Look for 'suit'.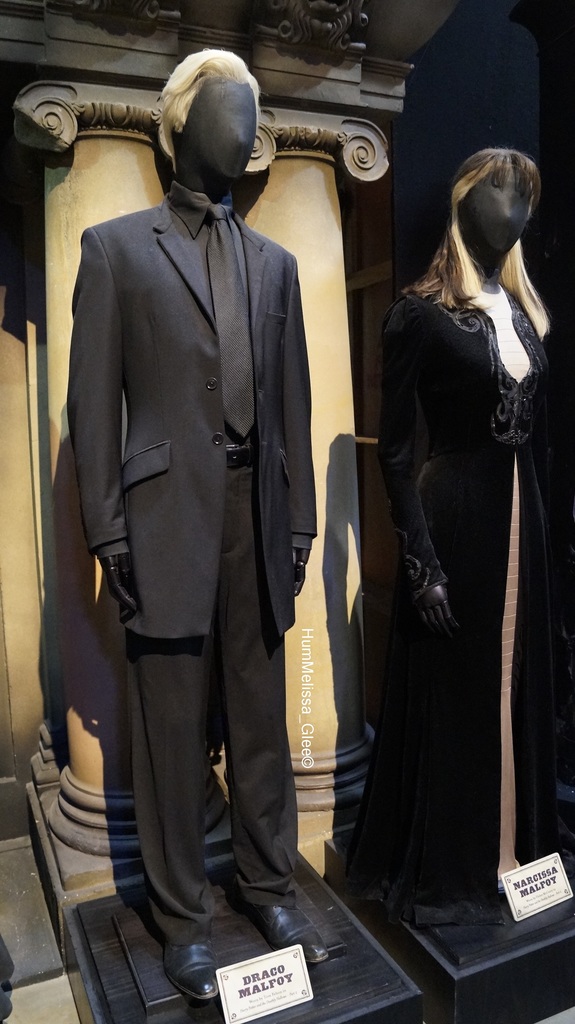
Found: left=49, top=195, right=398, bottom=940.
